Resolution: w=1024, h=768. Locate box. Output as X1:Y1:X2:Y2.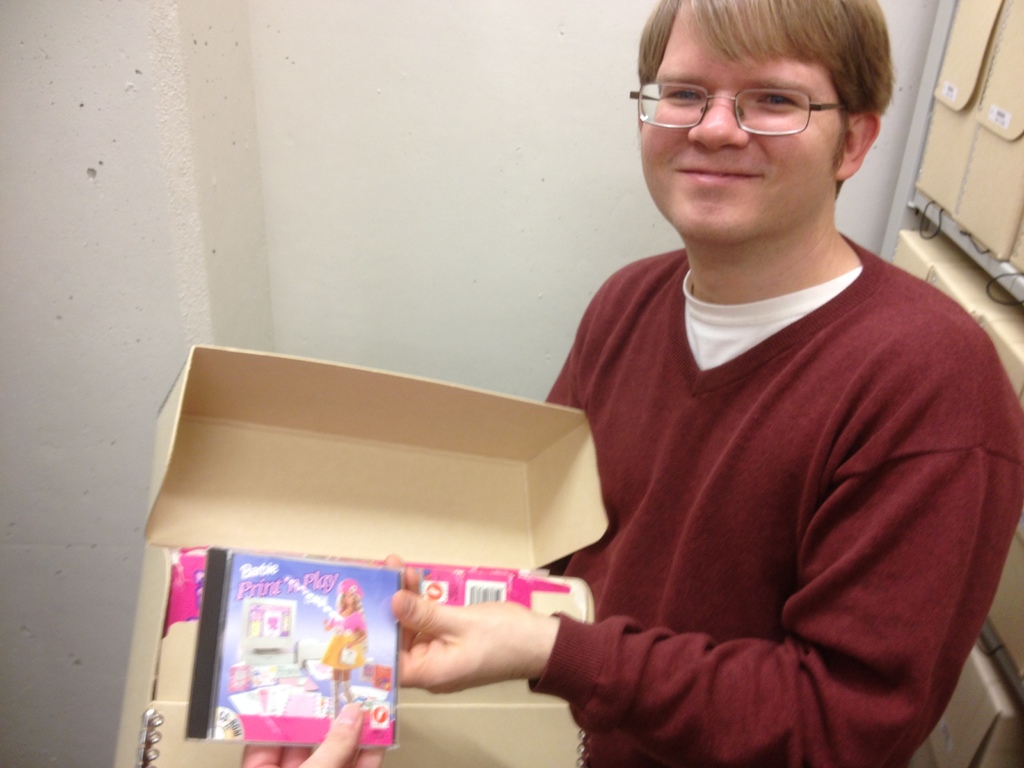
908:639:1022:767.
